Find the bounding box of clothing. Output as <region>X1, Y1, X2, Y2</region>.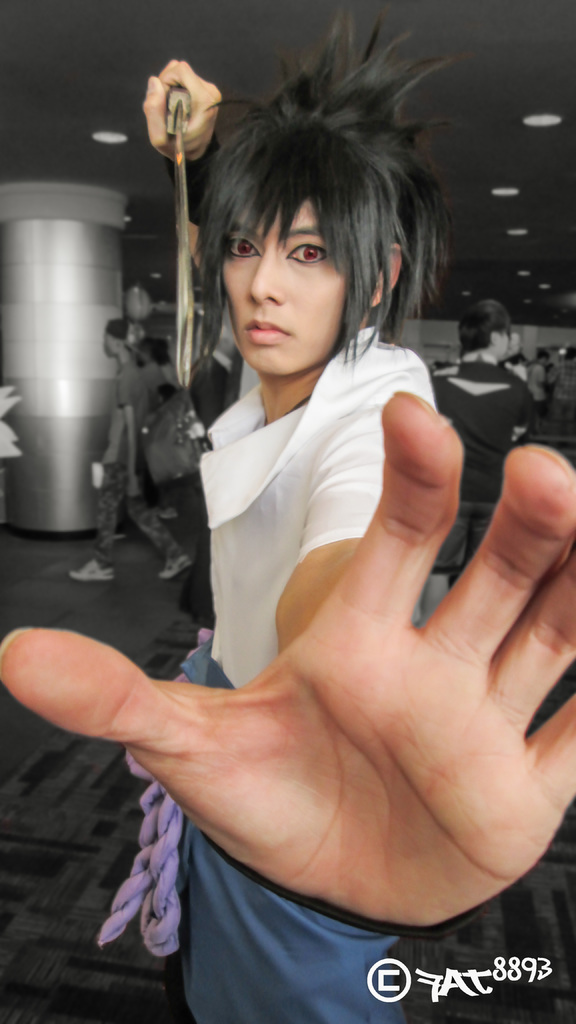
<region>431, 347, 531, 568</region>.
